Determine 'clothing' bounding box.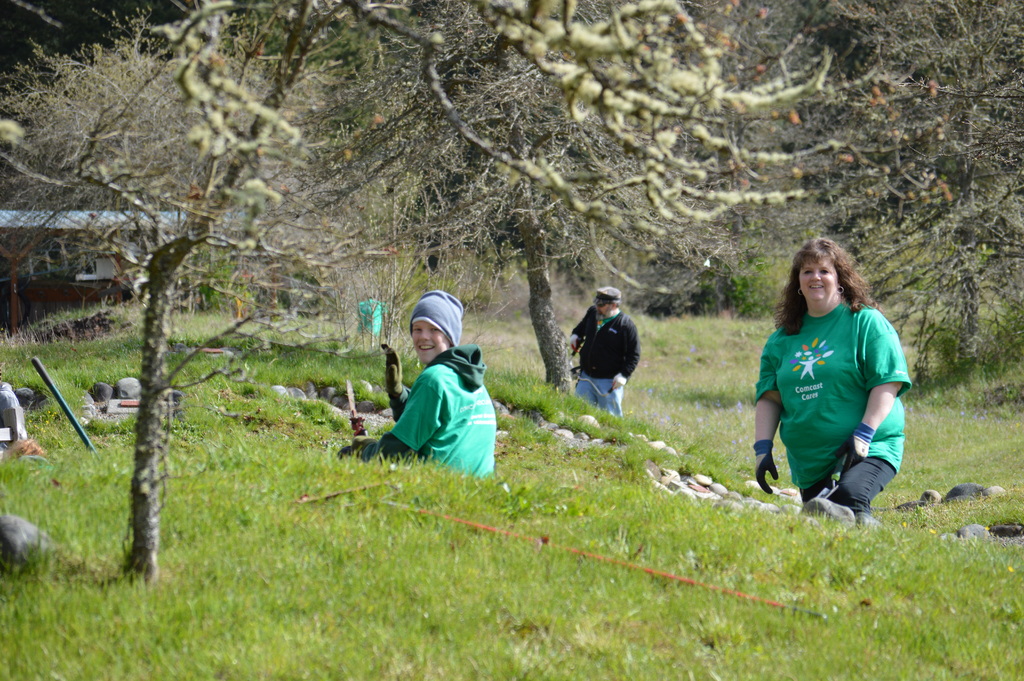
Determined: region(569, 308, 640, 419).
